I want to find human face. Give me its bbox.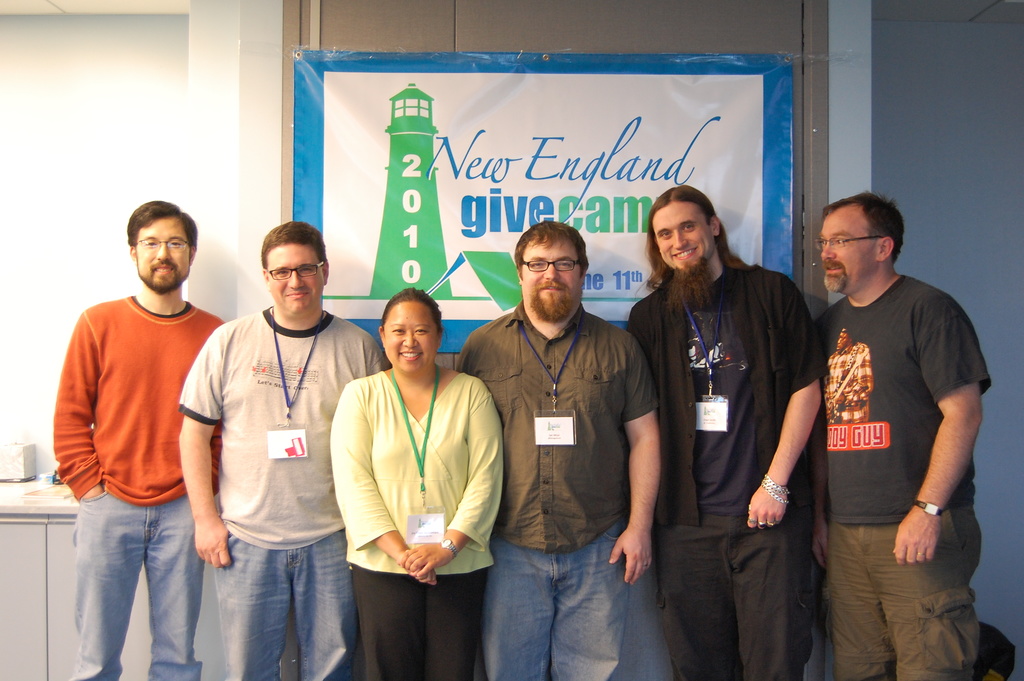
{"x1": 822, "y1": 218, "x2": 881, "y2": 290}.
